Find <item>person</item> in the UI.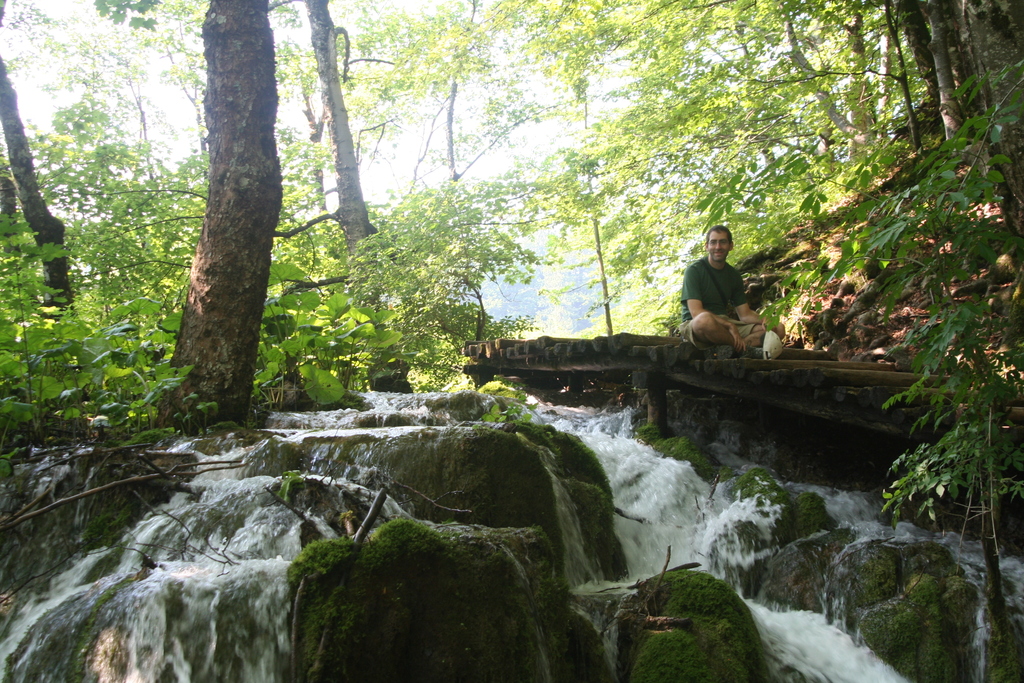
UI element at 692,229,769,345.
